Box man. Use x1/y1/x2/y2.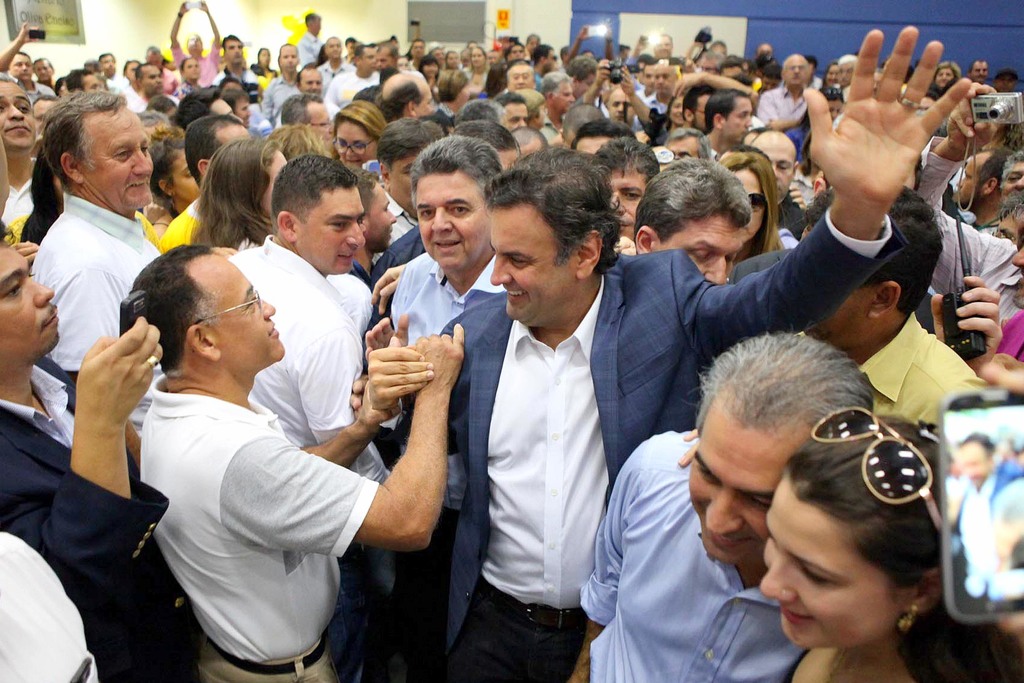
29/95/51/125.
